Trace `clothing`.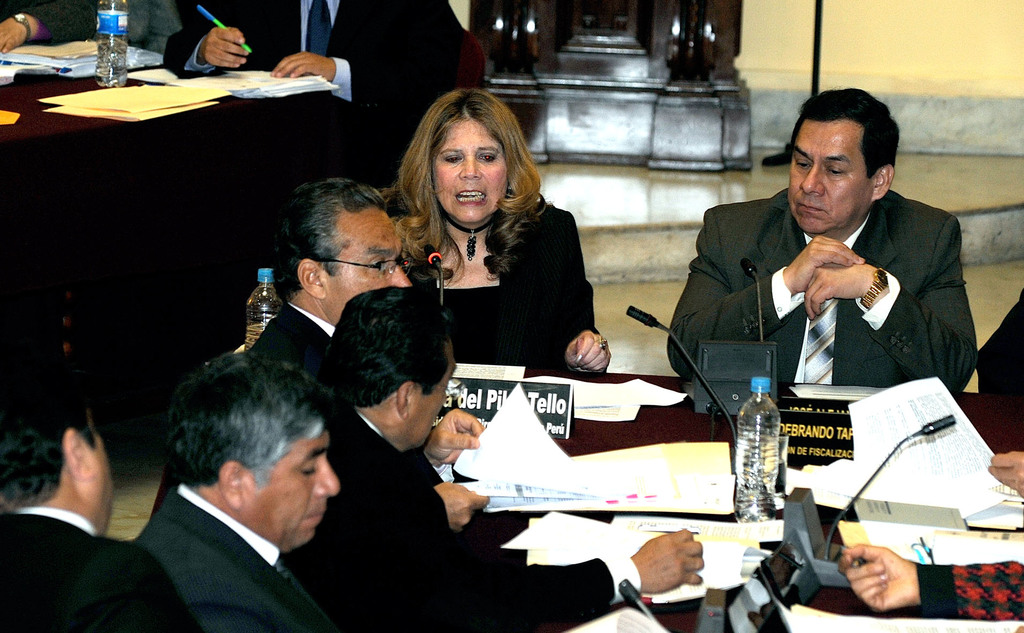
Traced to bbox=(398, 200, 612, 381).
